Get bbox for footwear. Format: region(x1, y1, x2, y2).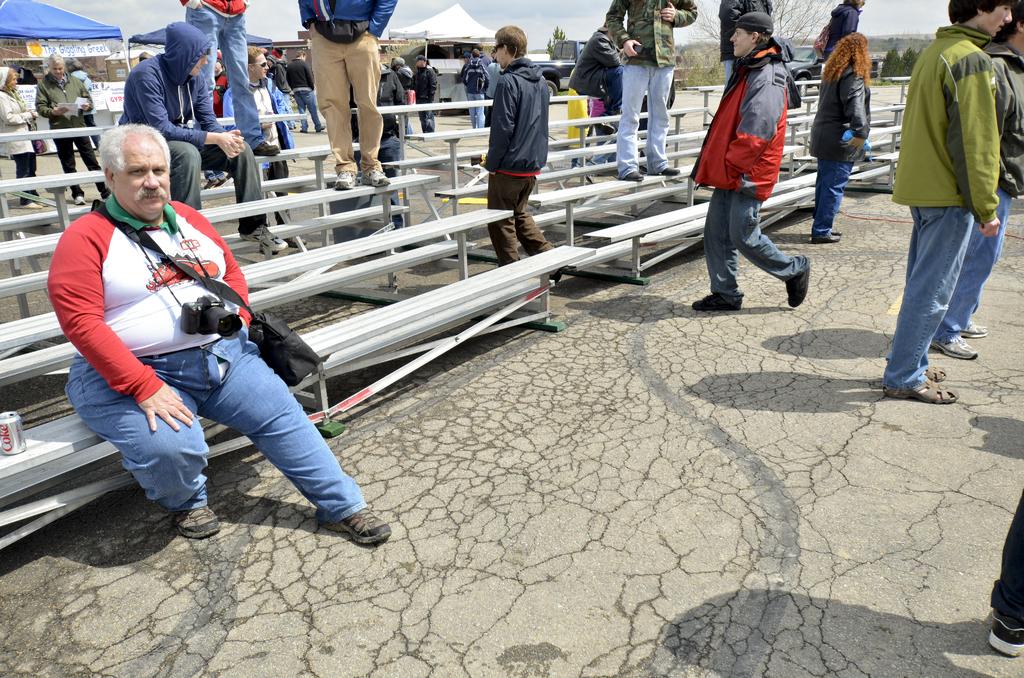
region(20, 197, 42, 210).
